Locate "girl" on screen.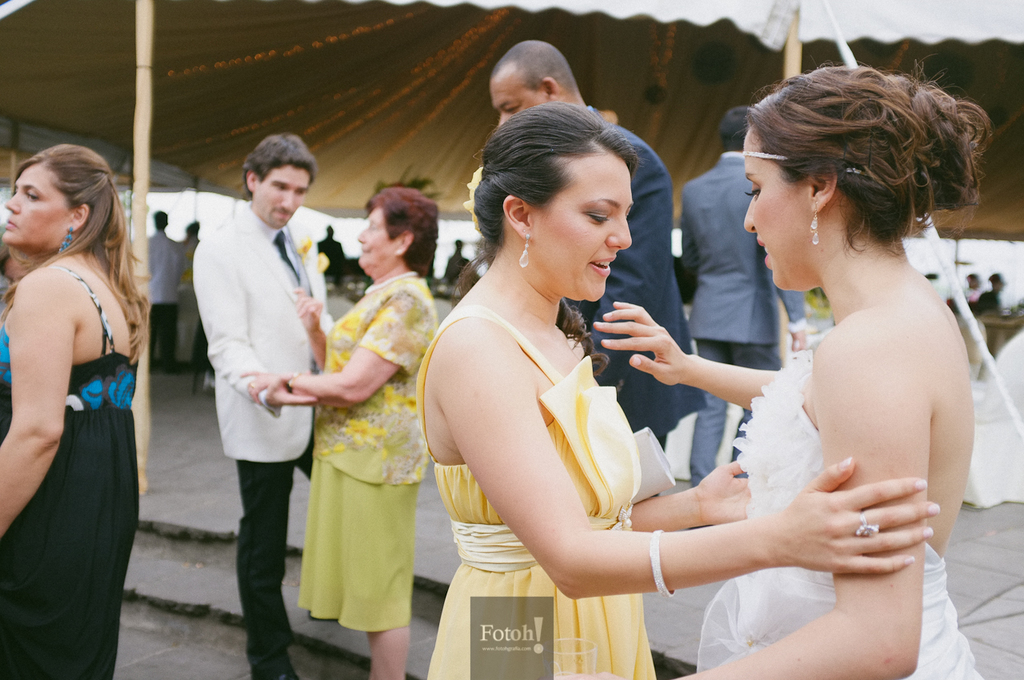
On screen at [622, 64, 981, 679].
